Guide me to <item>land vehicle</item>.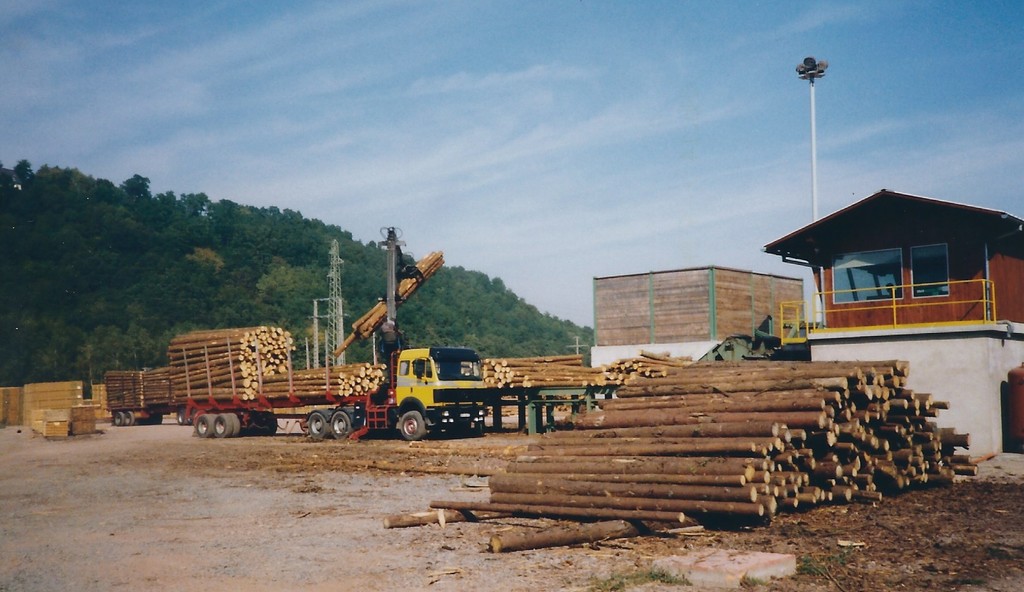
Guidance: x1=110, y1=402, x2=189, y2=424.
